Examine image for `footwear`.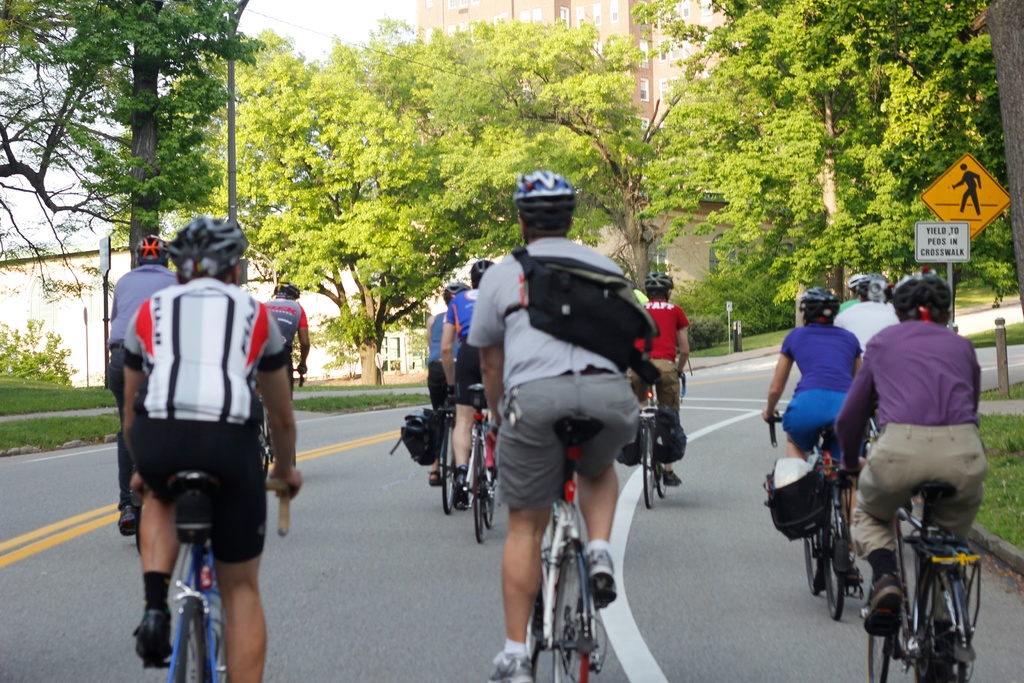
Examination result: region(129, 605, 181, 664).
